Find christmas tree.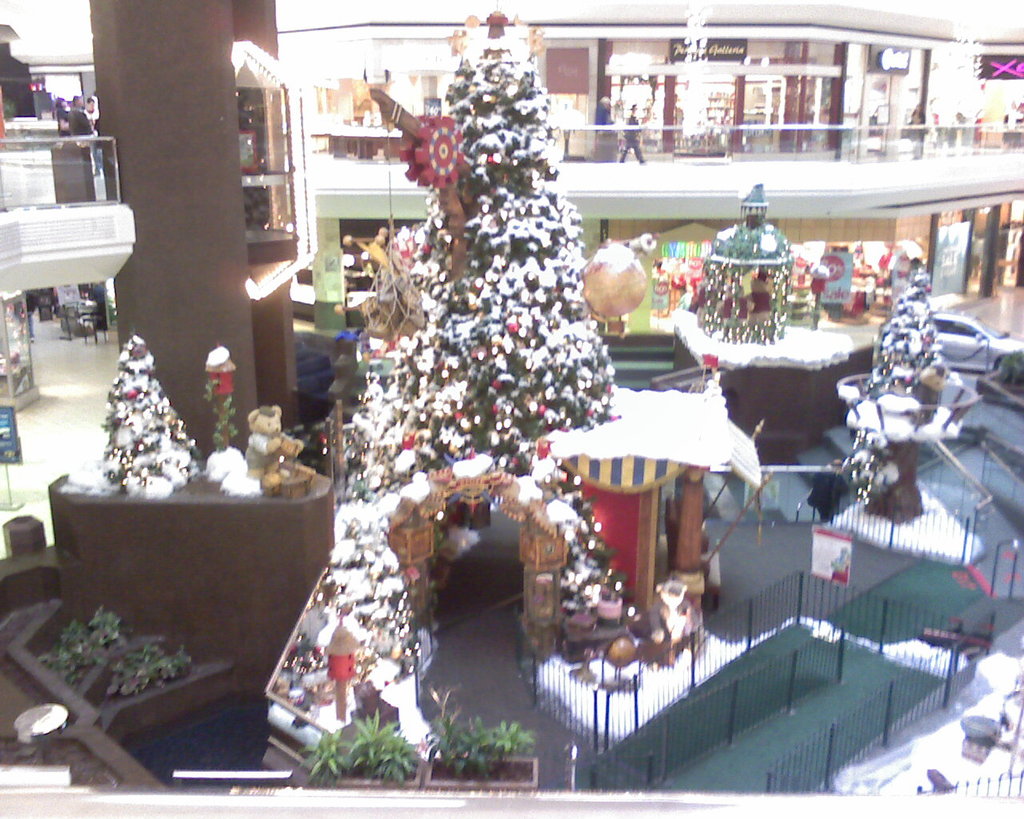
103 329 204 499.
